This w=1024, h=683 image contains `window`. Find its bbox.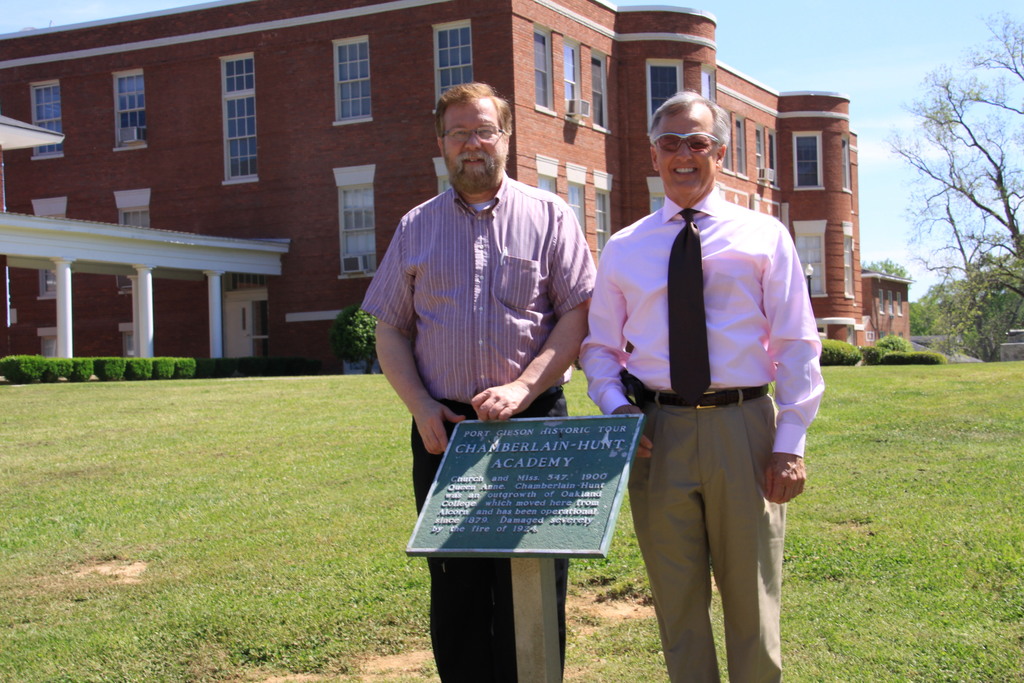
342, 186, 376, 273.
